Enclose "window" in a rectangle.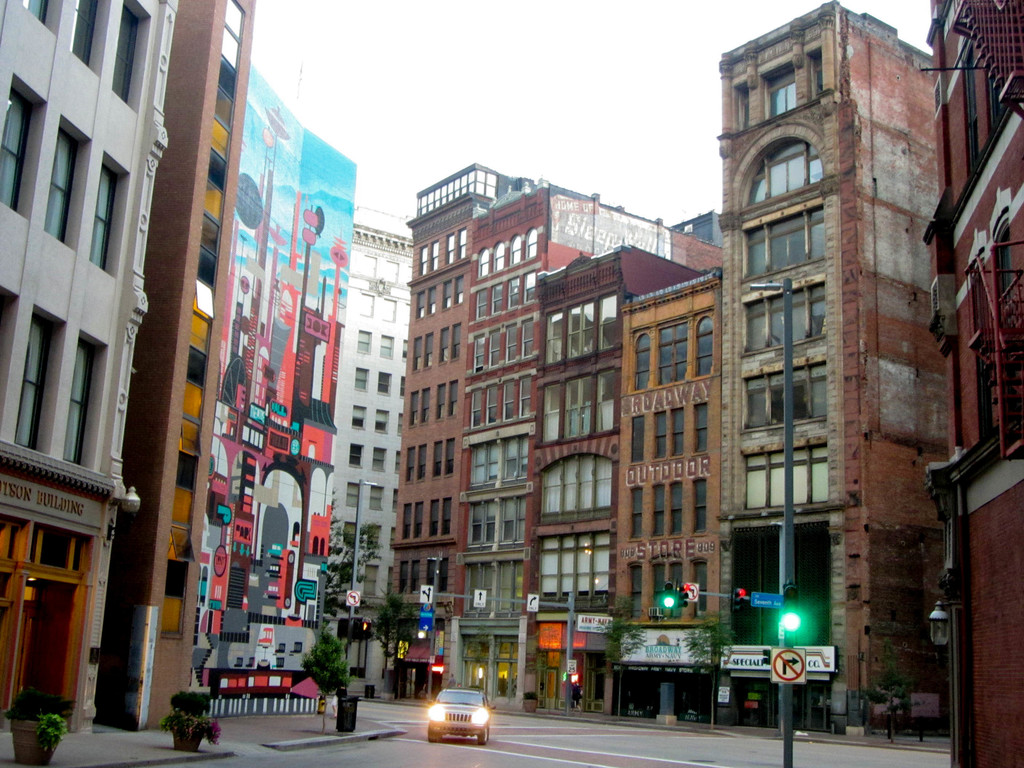
(x1=356, y1=365, x2=370, y2=393).
